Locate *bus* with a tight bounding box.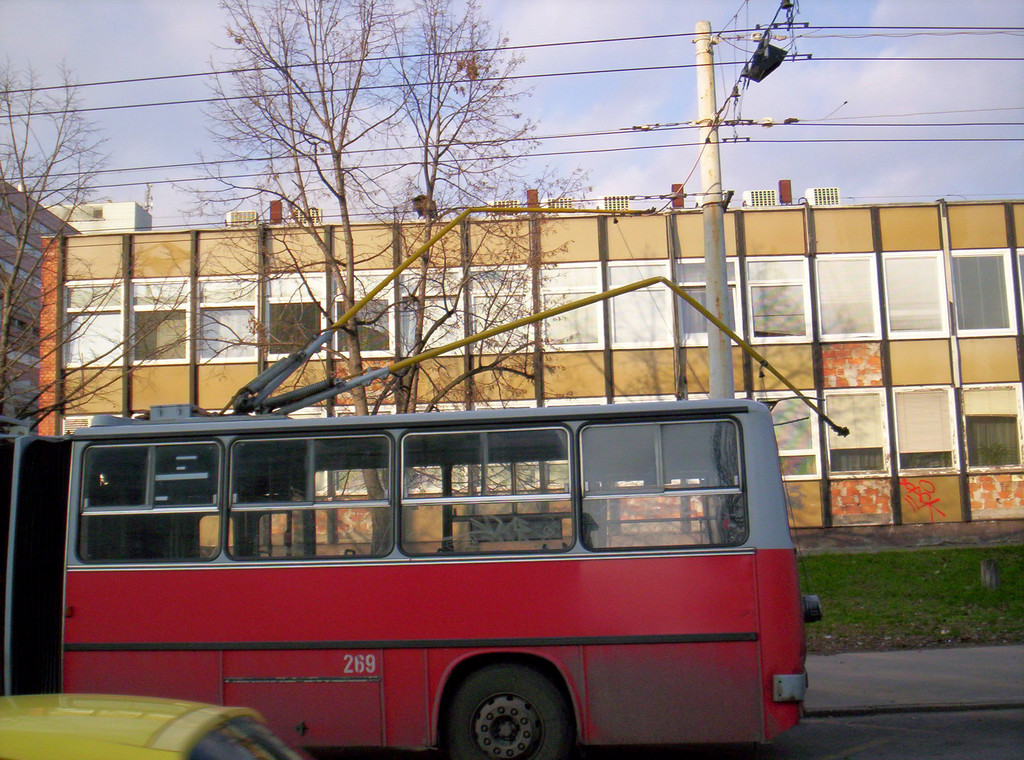
(0,402,829,759).
